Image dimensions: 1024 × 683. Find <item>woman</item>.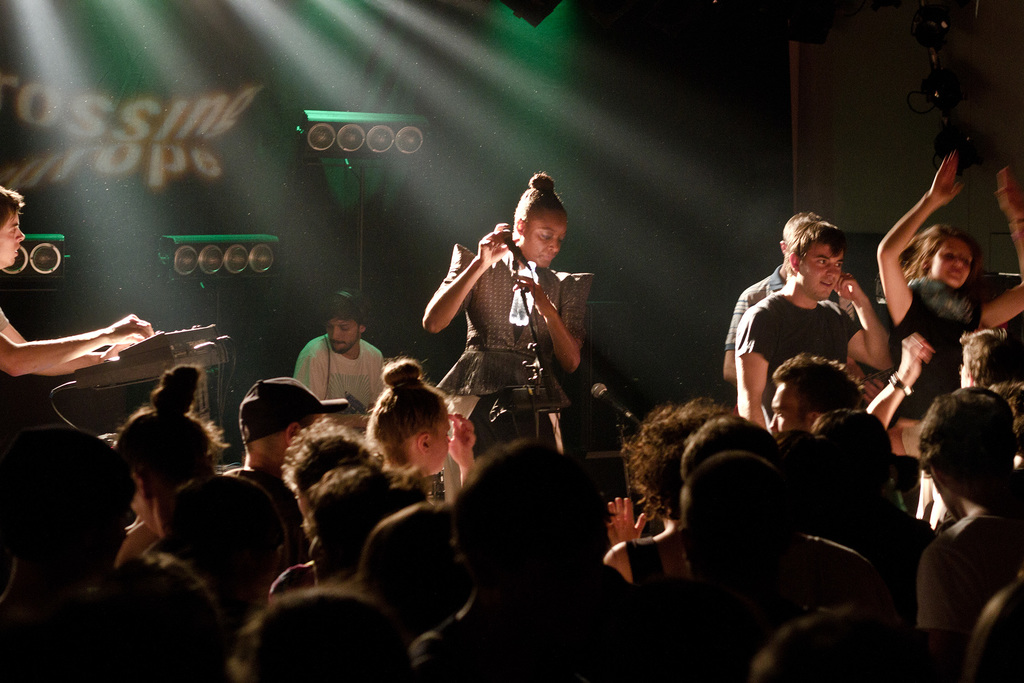
<bbox>372, 354, 483, 508</bbox>.
